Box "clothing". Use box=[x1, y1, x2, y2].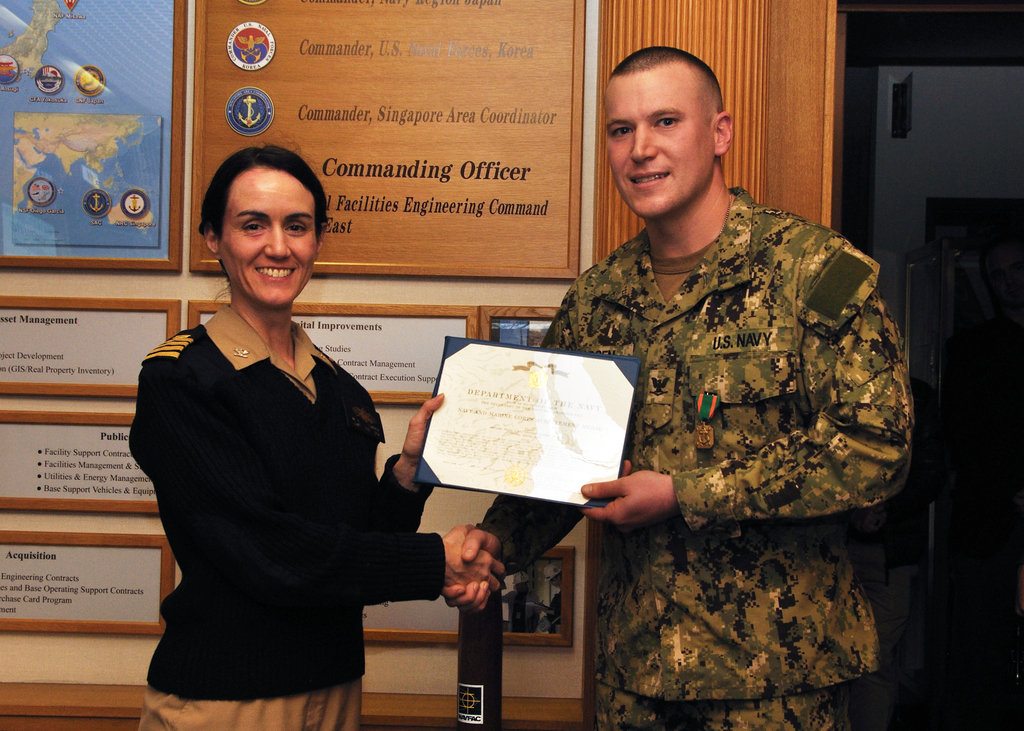
box=[477, 182, 926, 730].
